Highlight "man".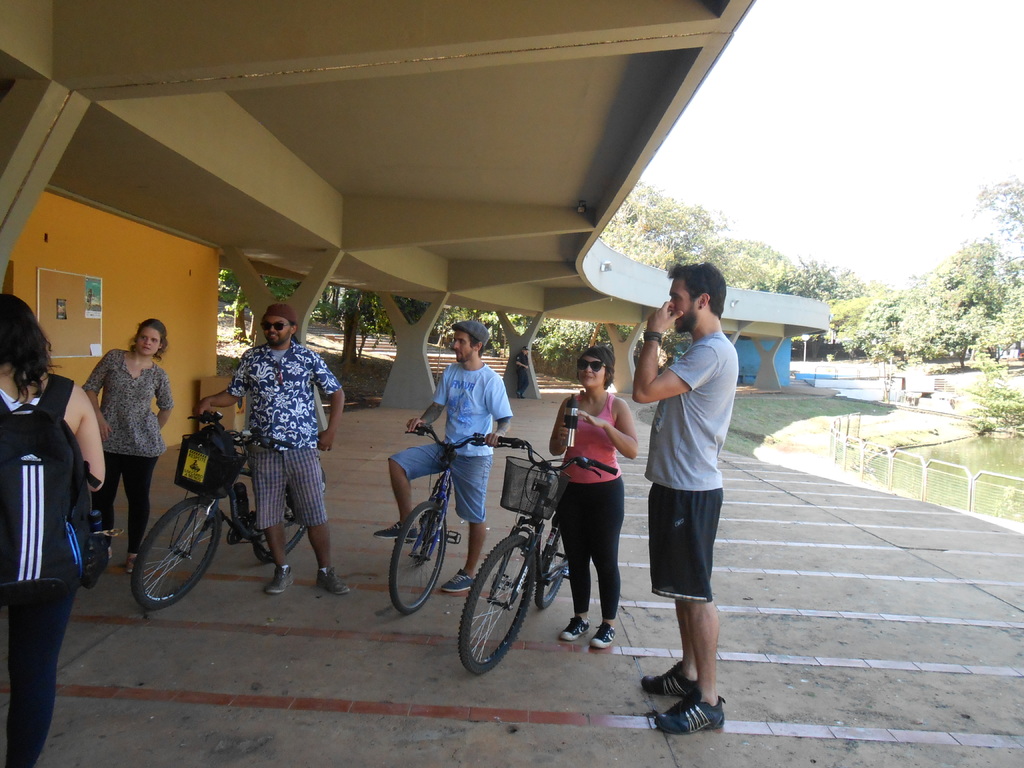
Highlighted region: box=[371, 317, 518, 594].
